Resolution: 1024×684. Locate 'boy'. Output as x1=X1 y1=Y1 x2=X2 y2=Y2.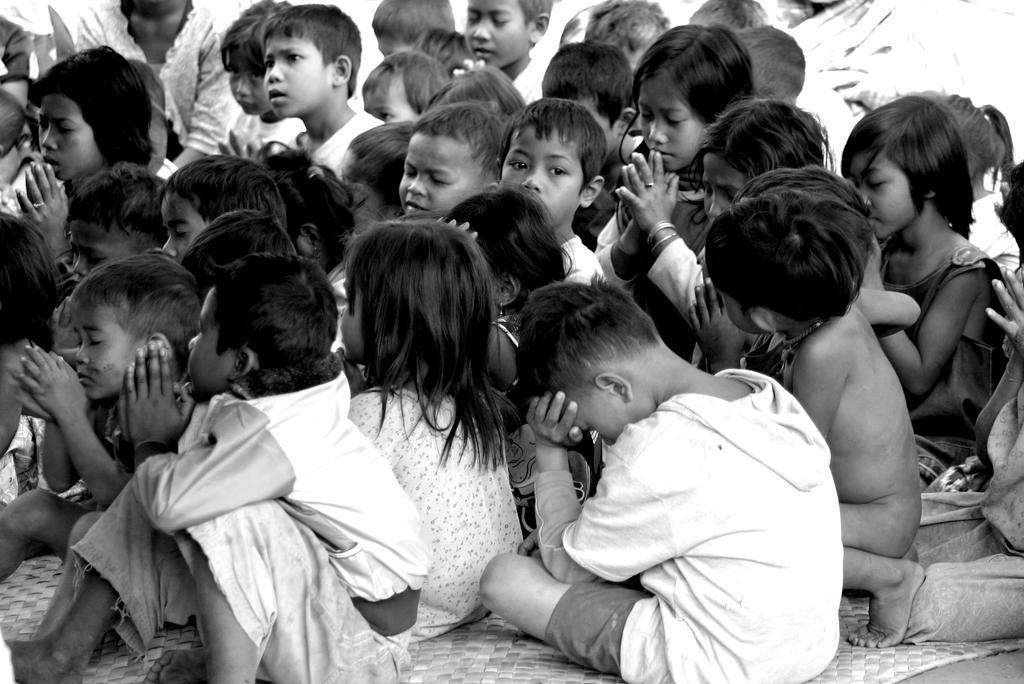
x1=259 y1=1 x2=386 y2=179.
